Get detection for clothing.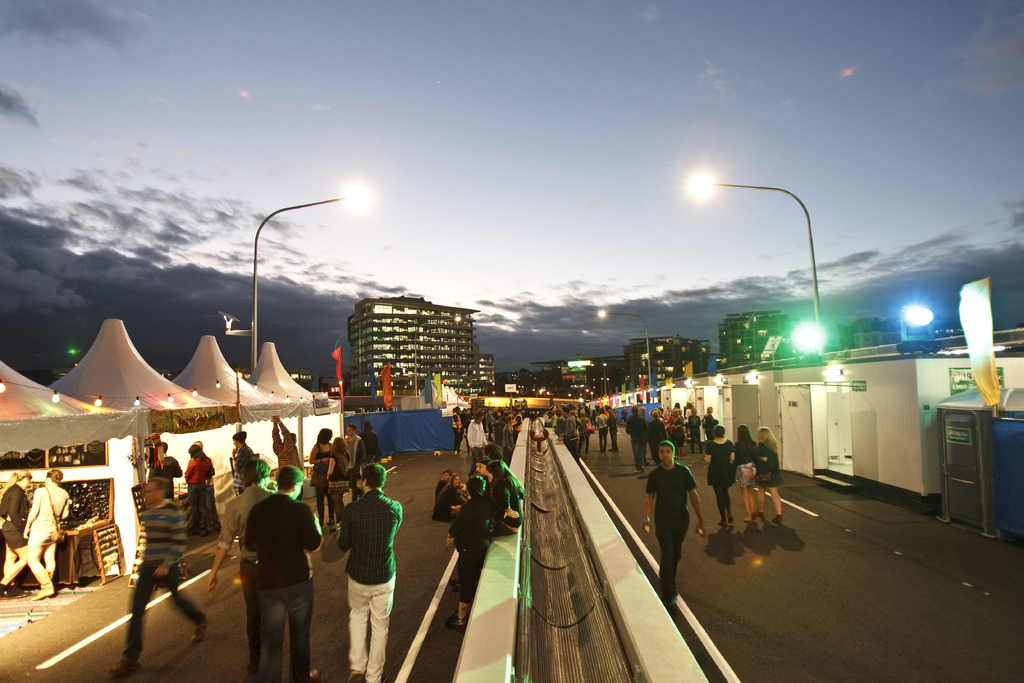
Detection: {"left": 335, "top": 453, "right": 349, "bottom": 483}.
